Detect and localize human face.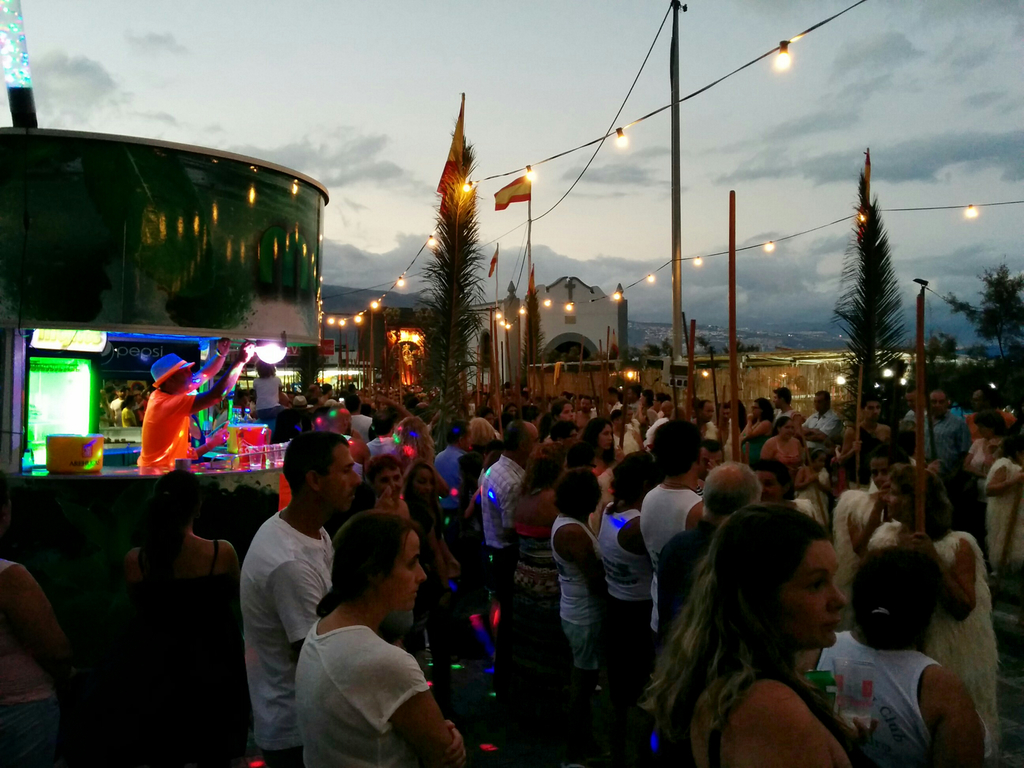
Localized at 483 411 494 424.
